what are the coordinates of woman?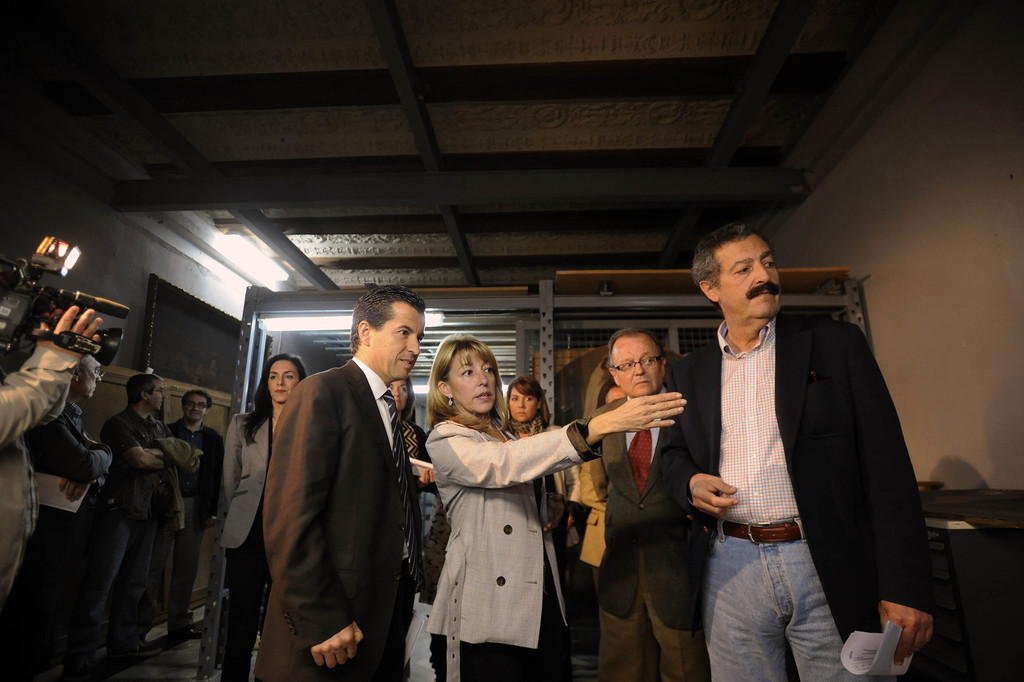
select_region(500, 363, 559, 679).
